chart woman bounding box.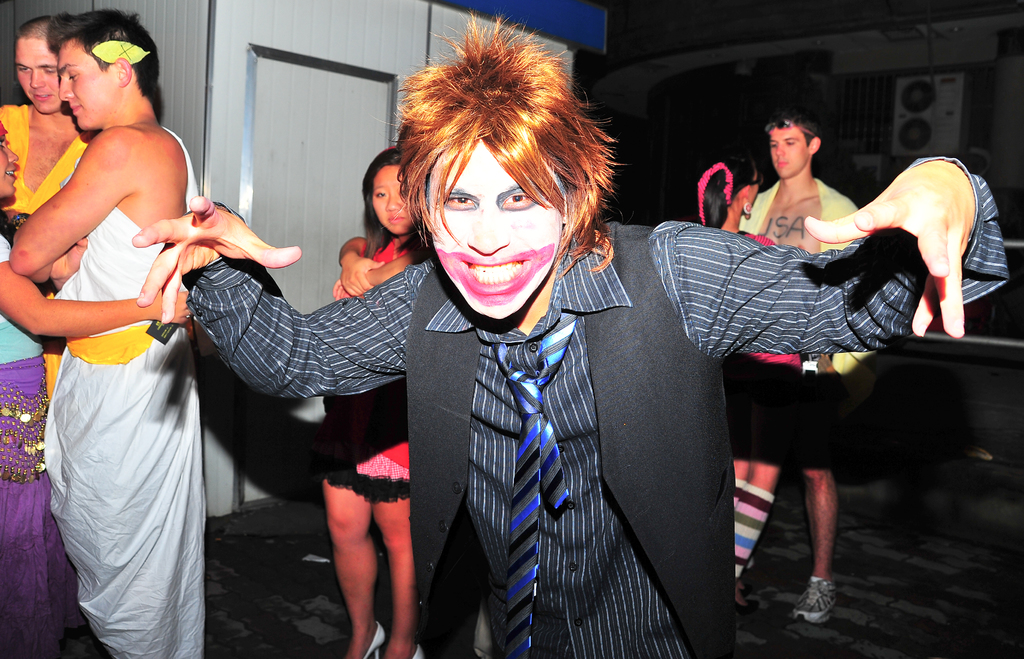
Charted: 686/151/803/607.
